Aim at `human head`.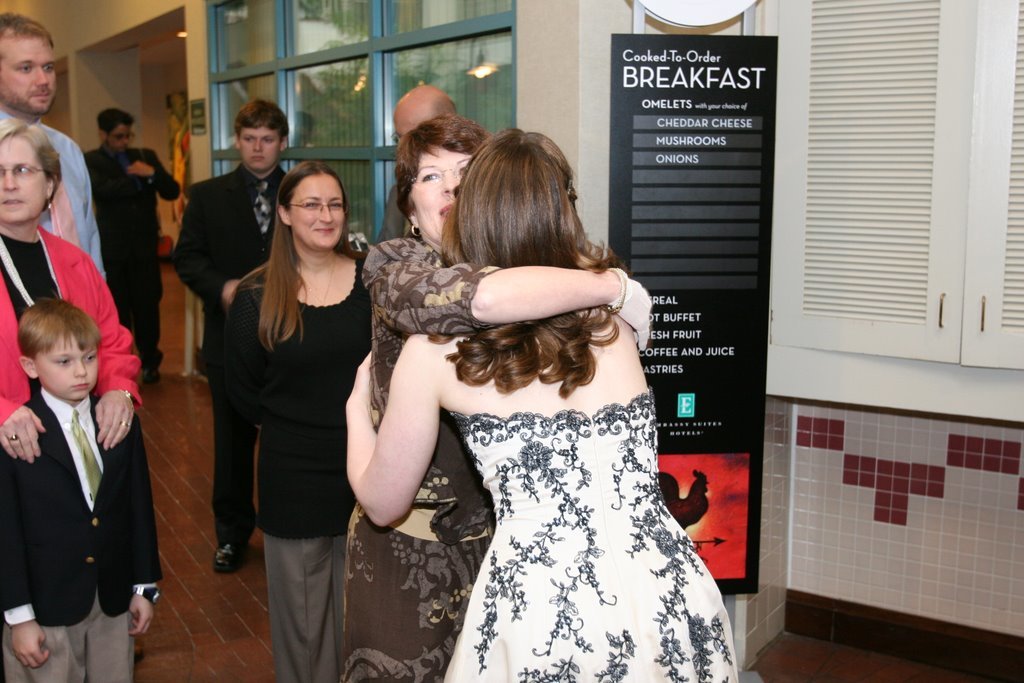
Aimed at pyautogui.locateOnScreen(98, 107, 132, 151).
